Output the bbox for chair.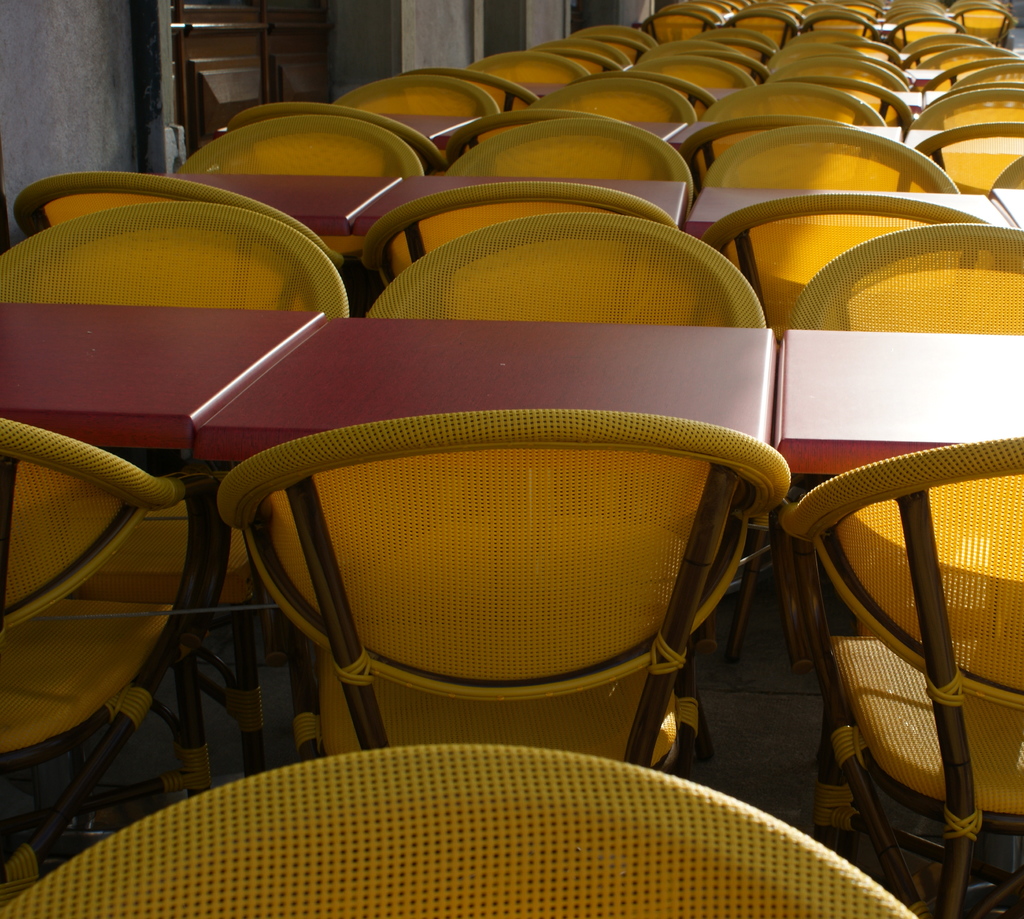
(left=227, top=99, right=445, bottom=186).
